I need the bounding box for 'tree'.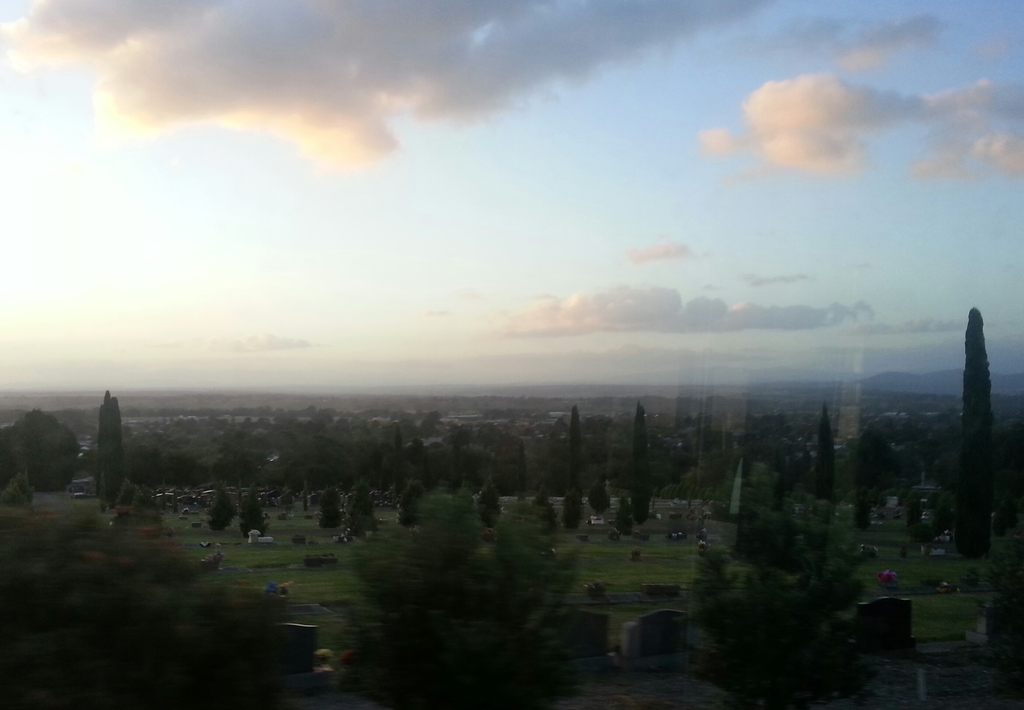
Here it is: 634:392:664:533.
